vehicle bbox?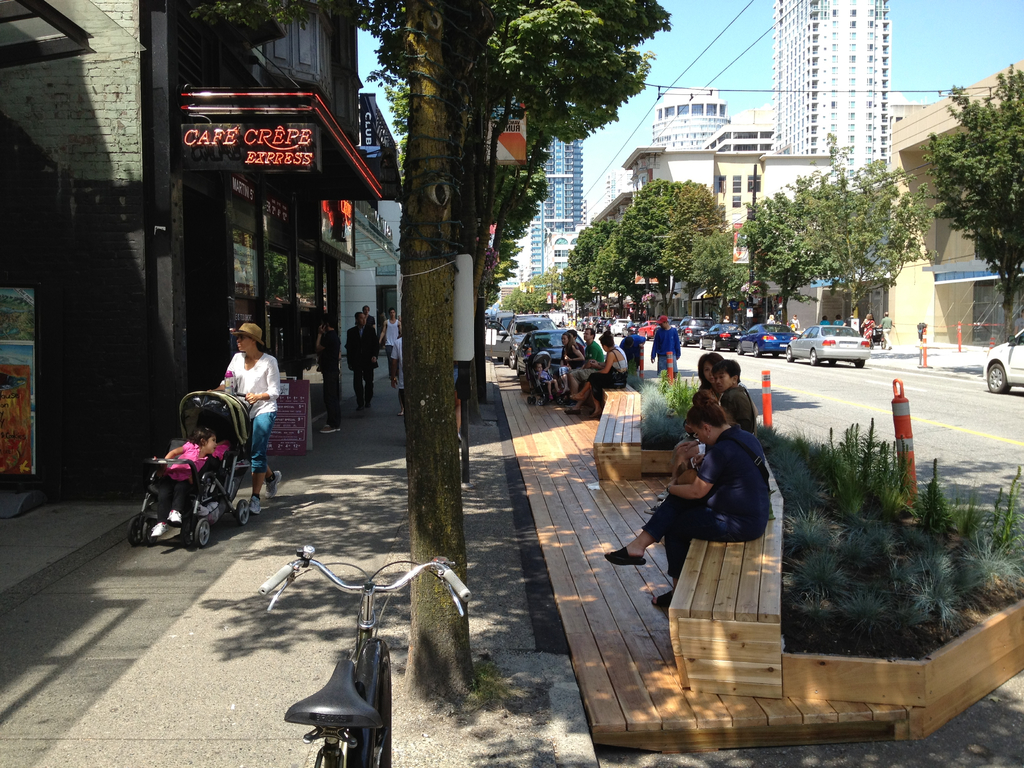
980:328:1023:389
